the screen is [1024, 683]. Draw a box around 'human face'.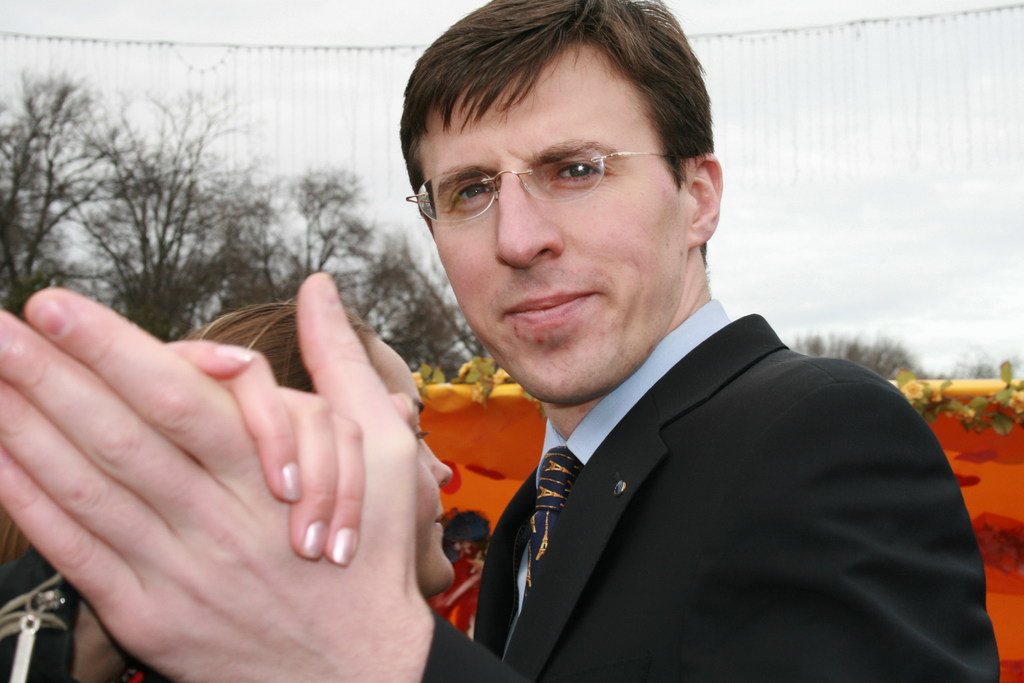
[408, 50, 684, 404].
